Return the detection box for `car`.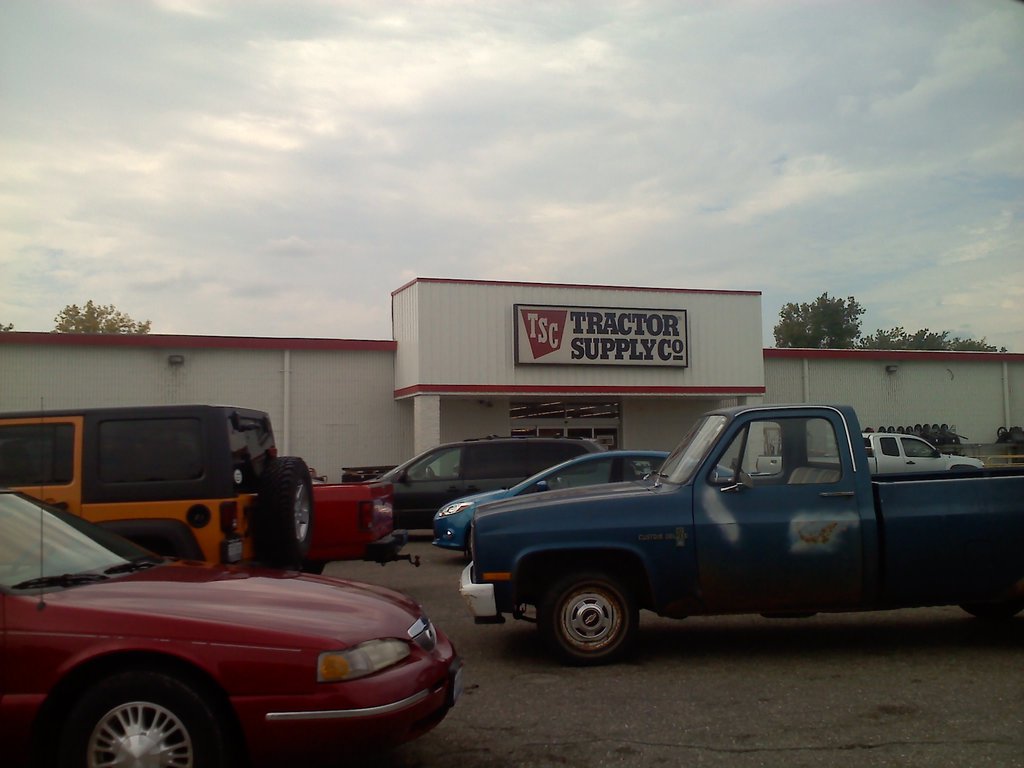
<bbox>0, 384, 461, 767</bbox>.
